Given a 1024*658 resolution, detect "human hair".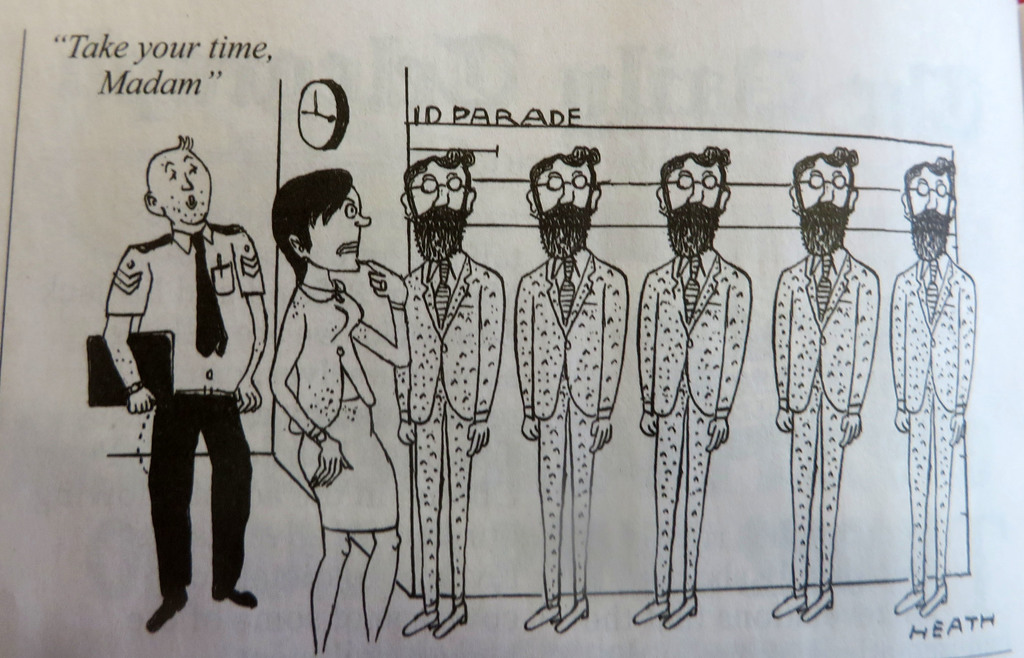
l=175, t=131, r=192, b=152.
